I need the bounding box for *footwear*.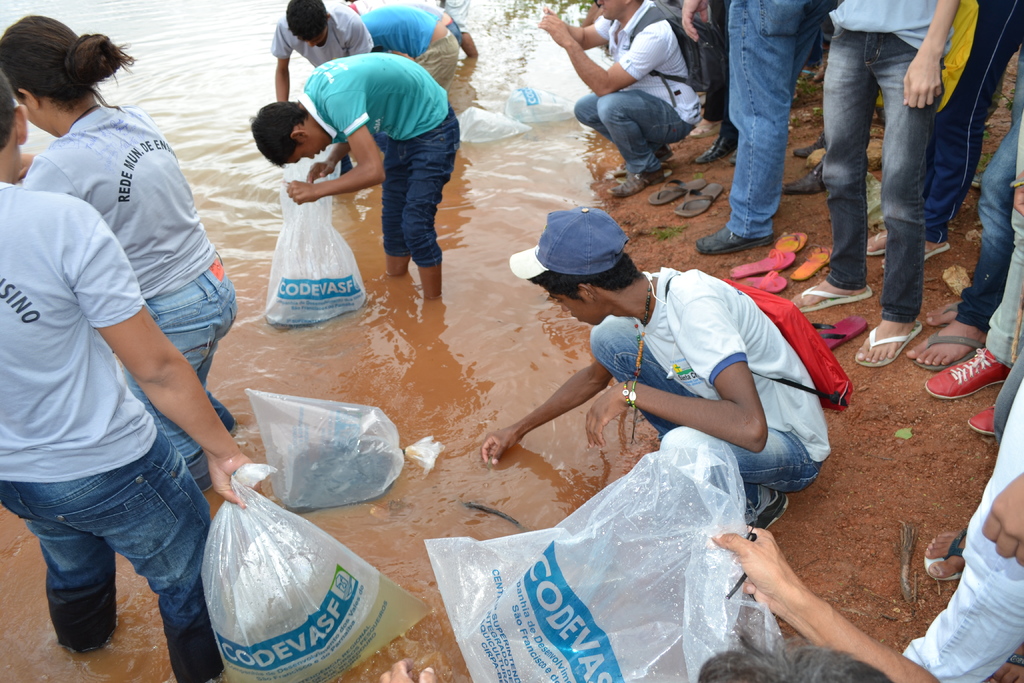
Here it is: BBox(727, 247, 793, 276).
